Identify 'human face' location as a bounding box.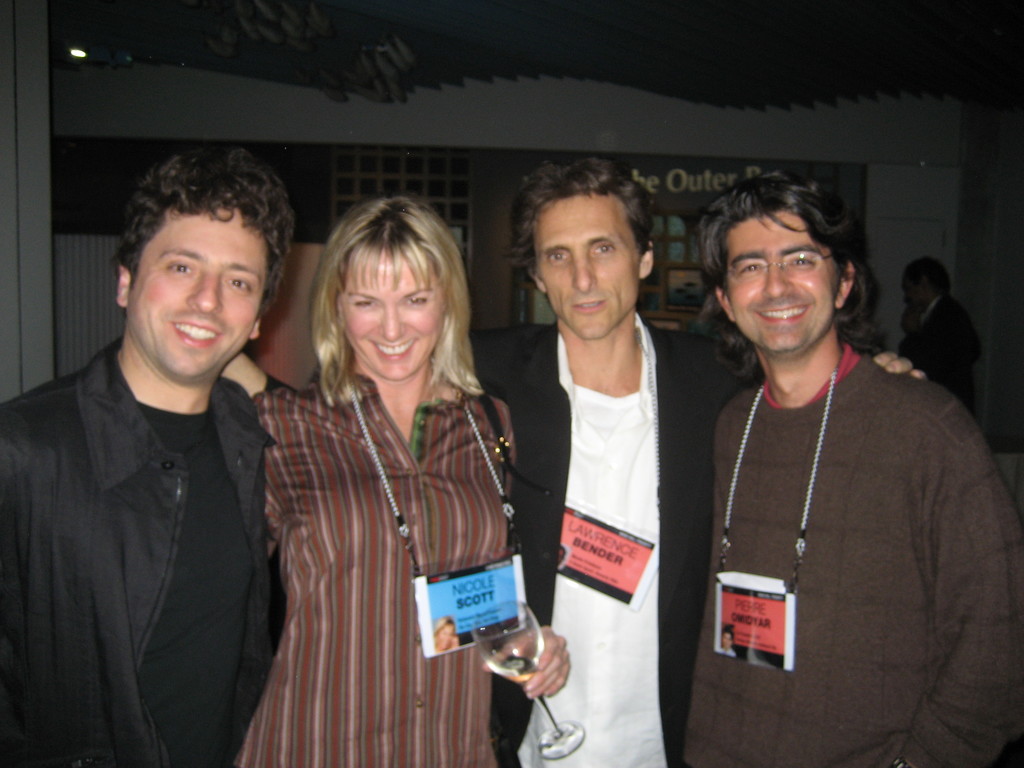
340:252:442:379.
